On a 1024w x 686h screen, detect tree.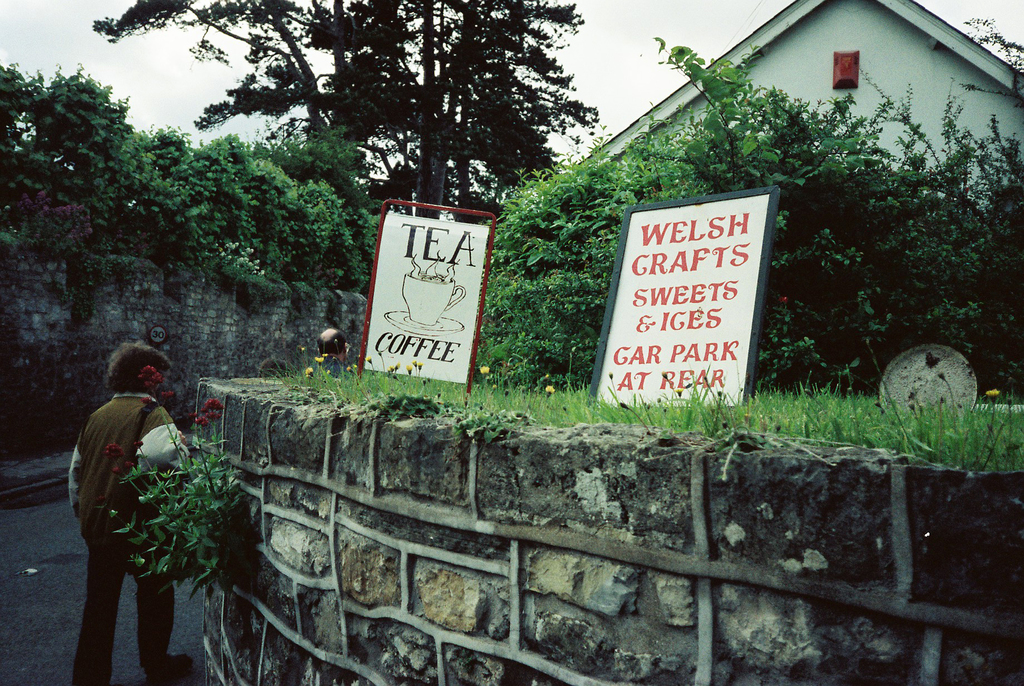
<bbox>147, 31, 637, 225</bbox>.
